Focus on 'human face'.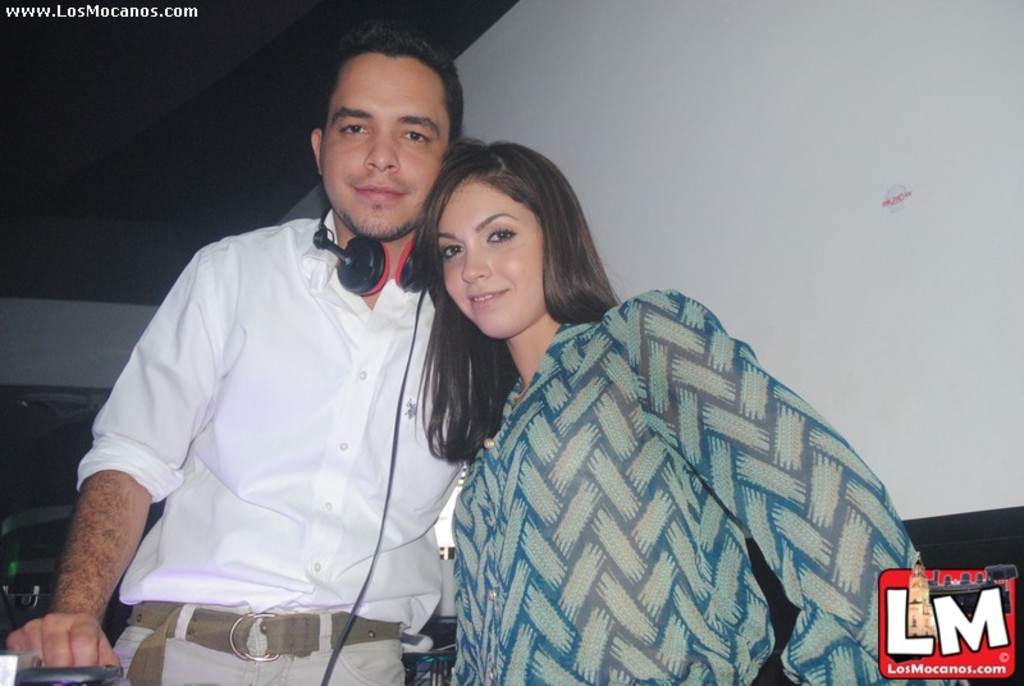
Focused at left=439, top=183, right=539, bottom=337.
